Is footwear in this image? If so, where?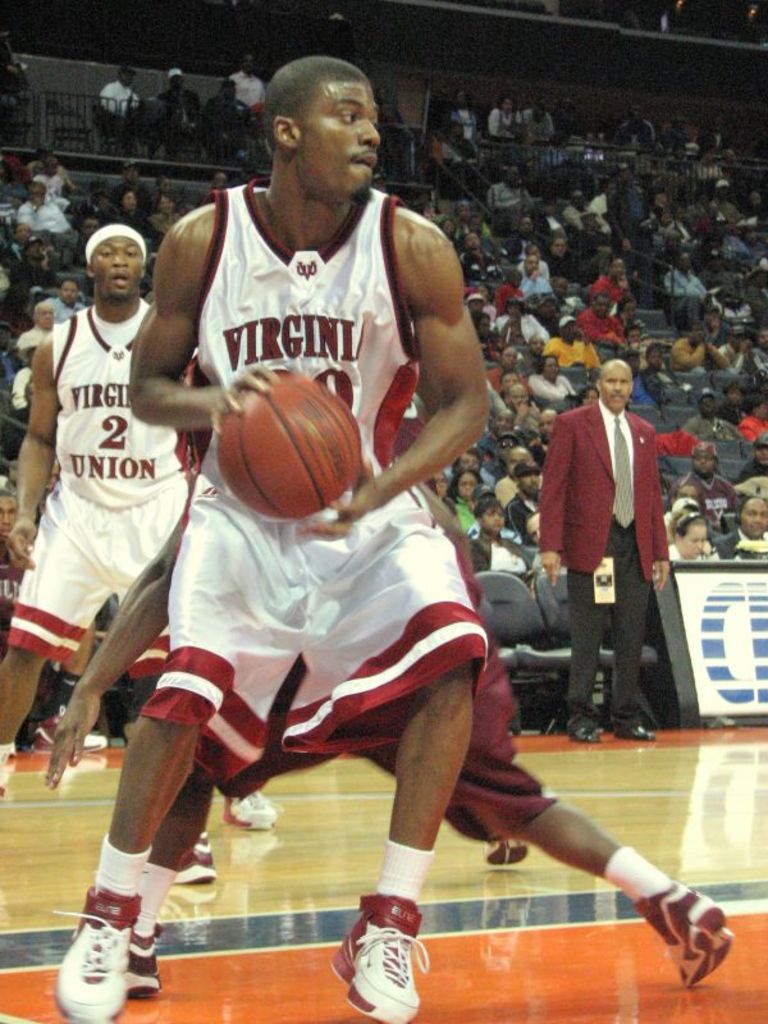
Yes, at box(54, 892, 147, 1023).
